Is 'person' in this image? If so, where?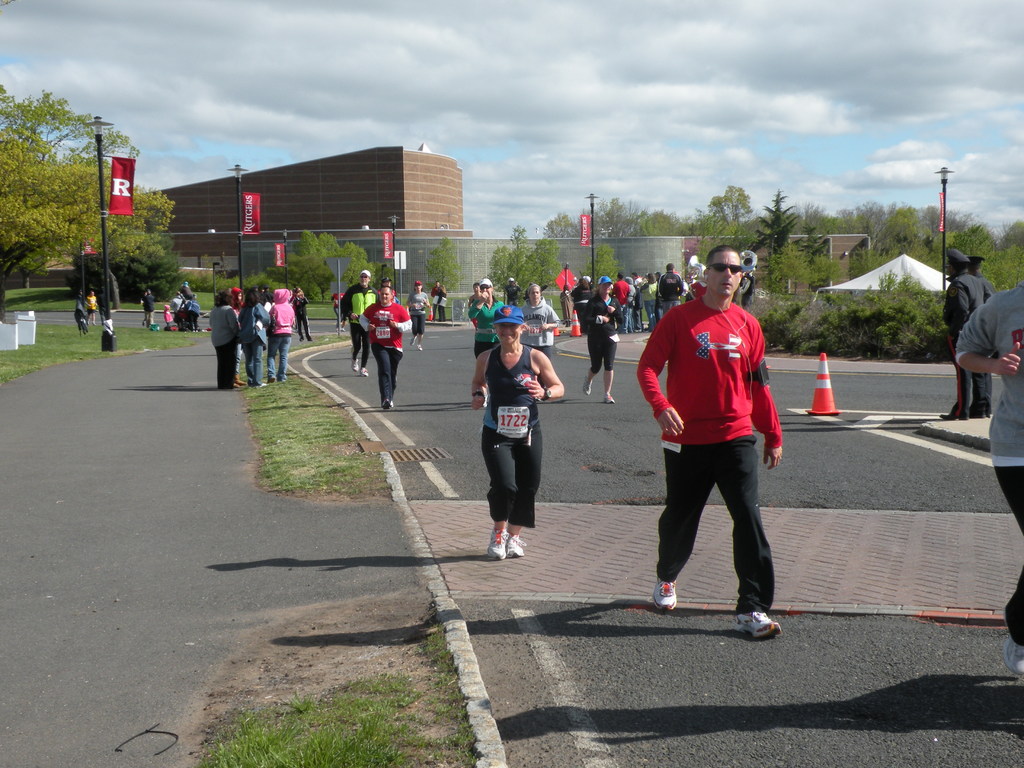
Yes, at detection(640, 273, 660, 330).
